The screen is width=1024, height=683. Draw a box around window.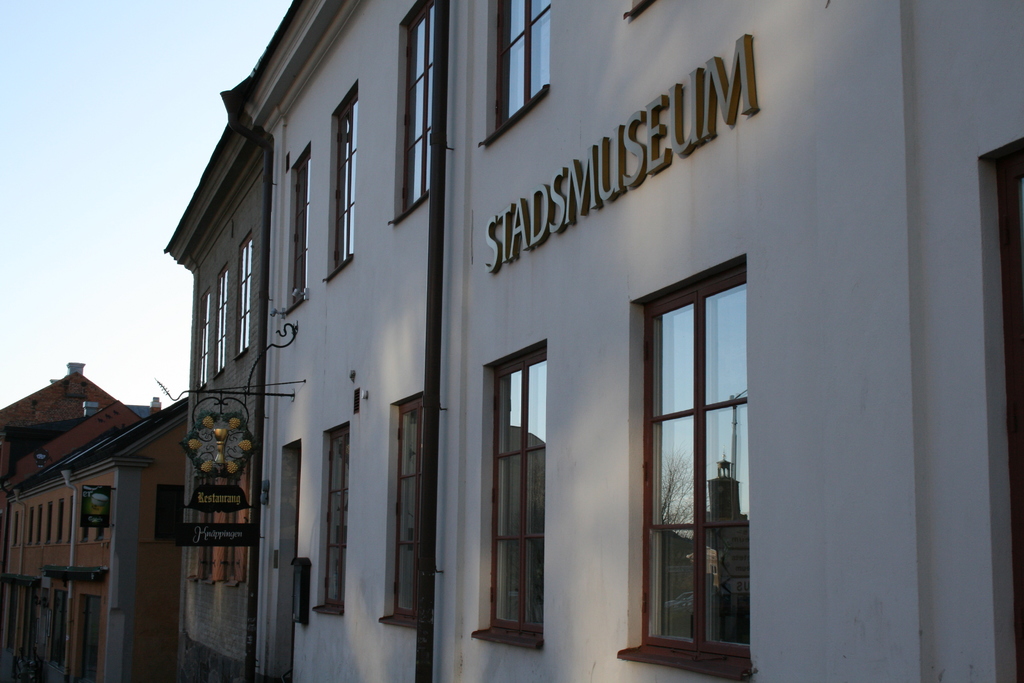
234, 235, 253, 356.
